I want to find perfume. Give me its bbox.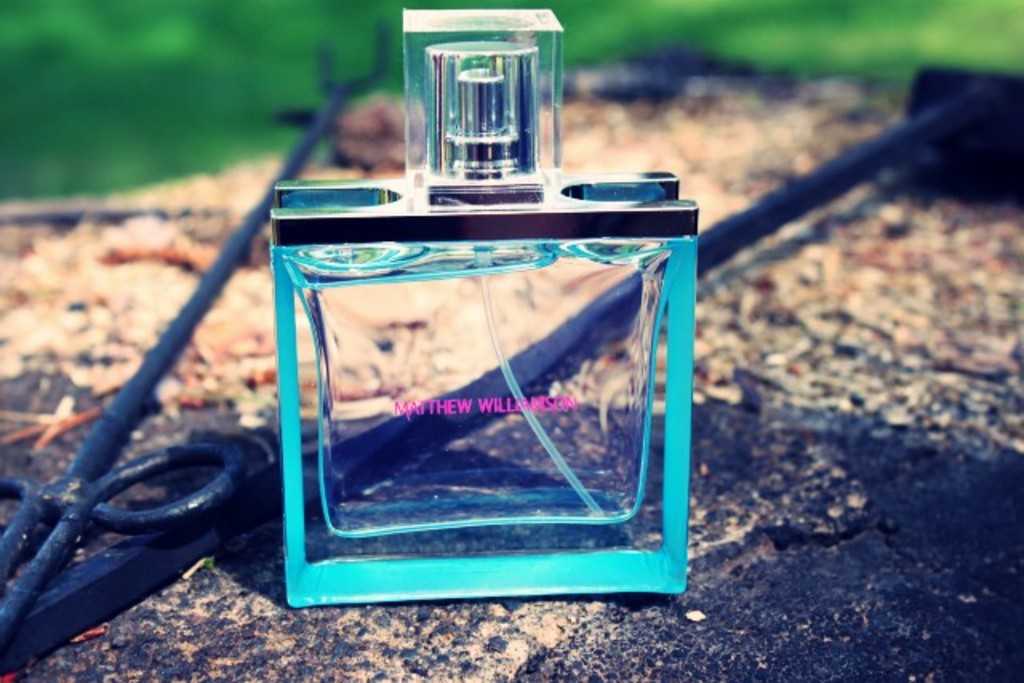
box(270, 13, 691, 613).
